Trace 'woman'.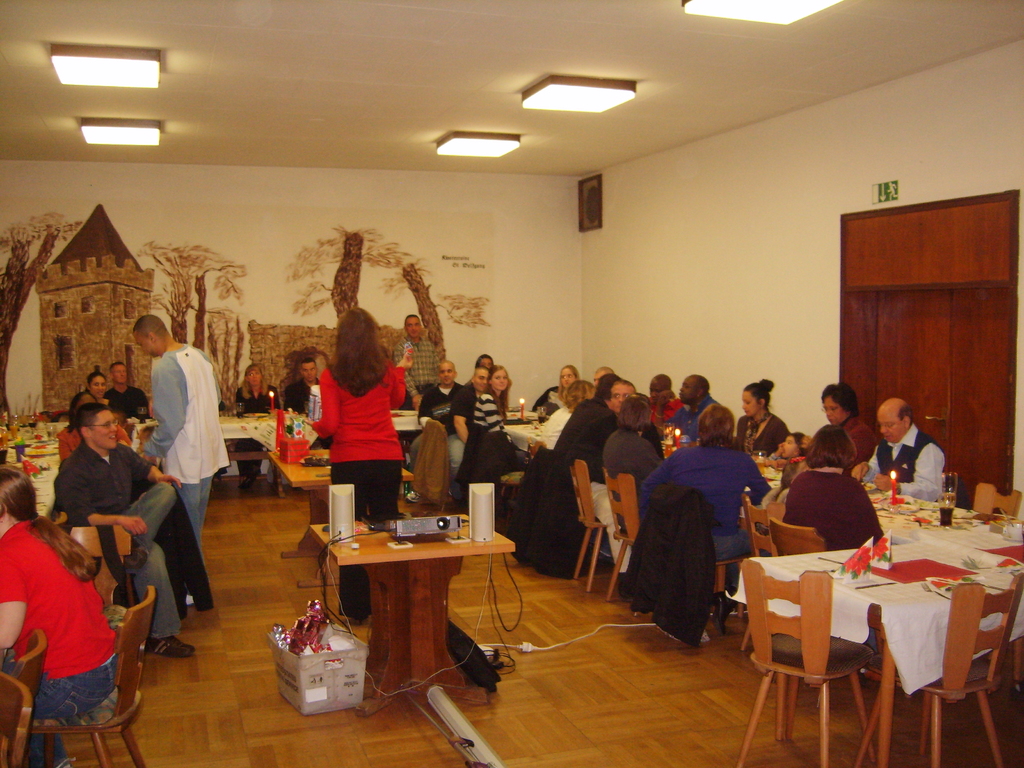
Traced to region(0, 458, 124, 767).
